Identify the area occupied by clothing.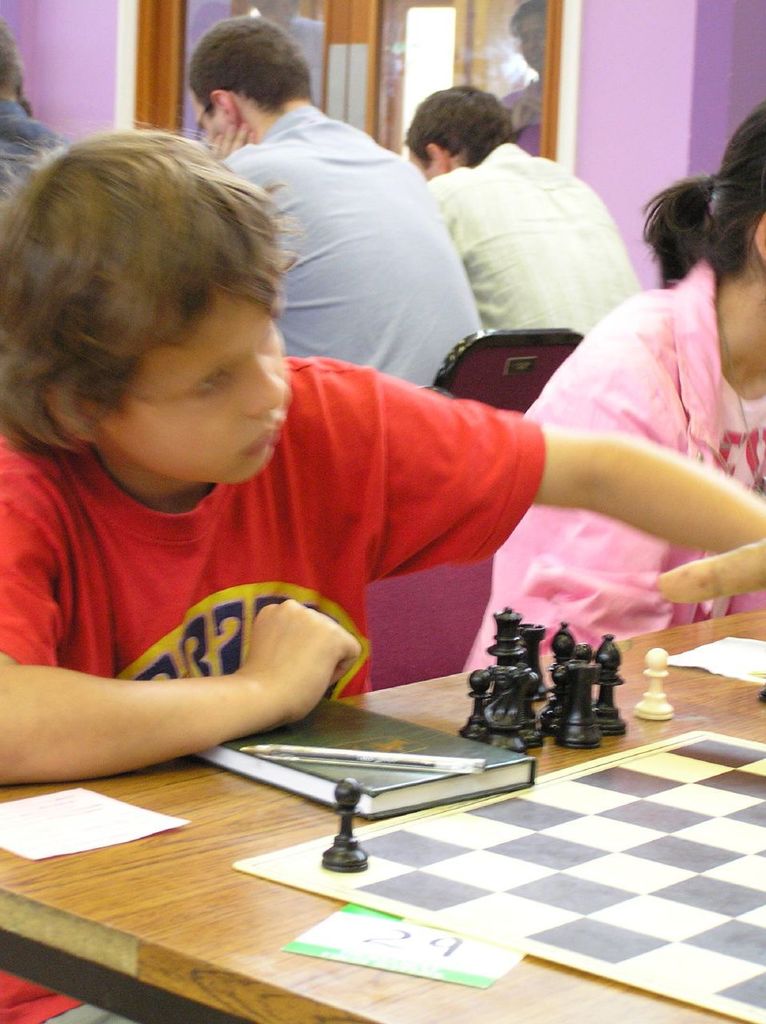
Area: bbox(463, 244, 765, 680).
